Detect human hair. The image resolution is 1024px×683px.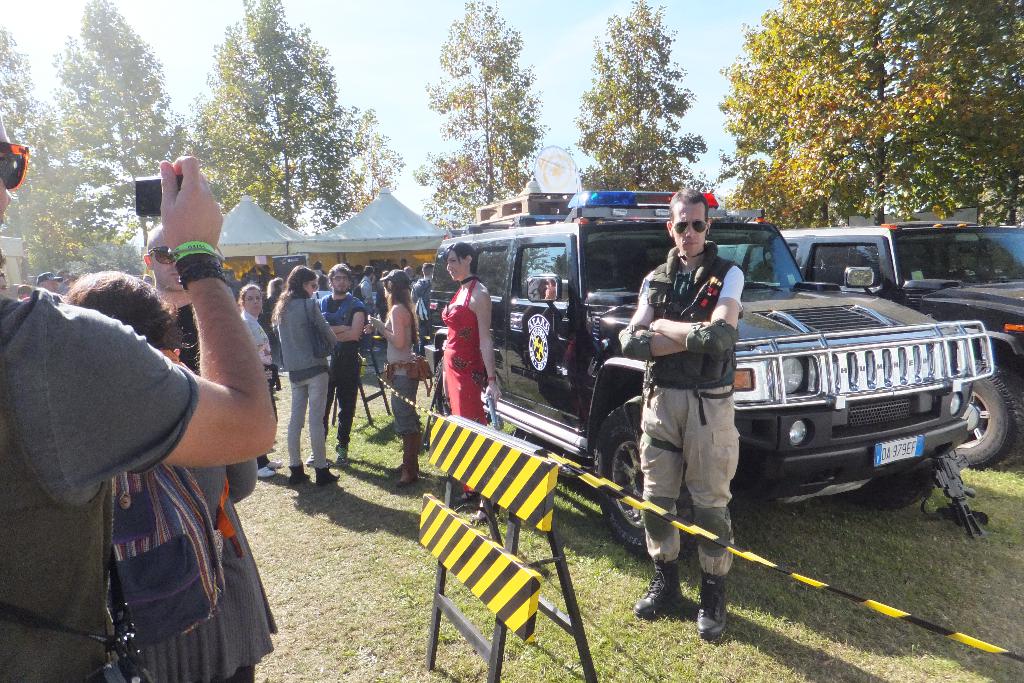
<region>239, 283, 260, 299</region>.
